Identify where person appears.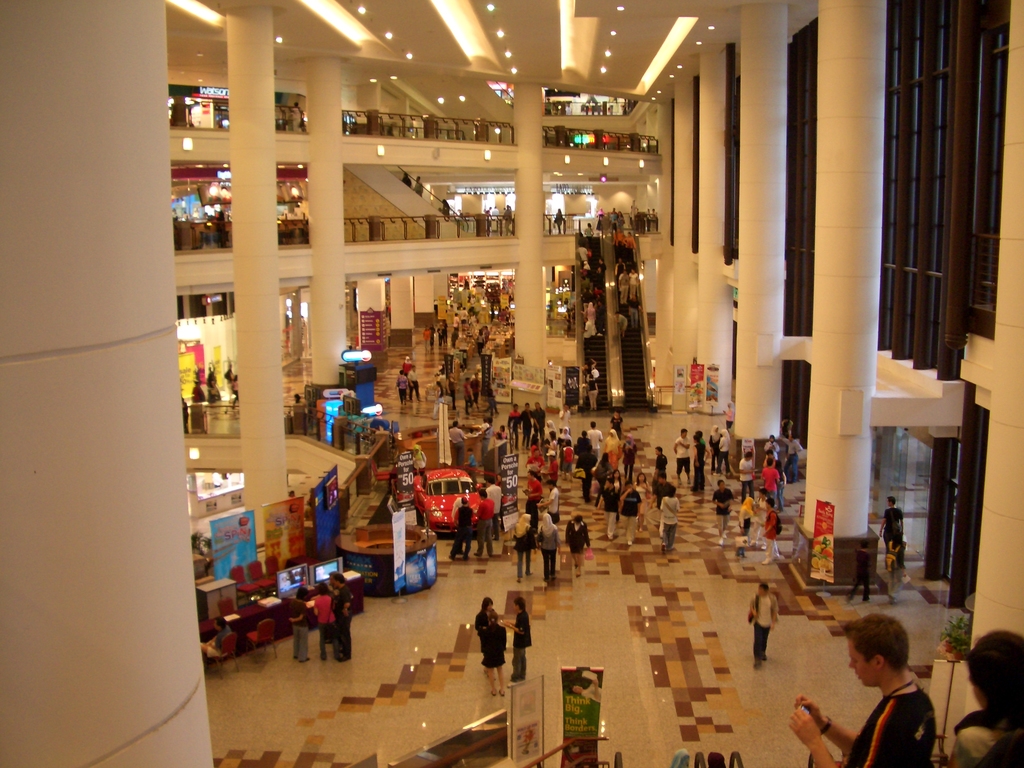
Appears at box(580, 300, 594, 316).
